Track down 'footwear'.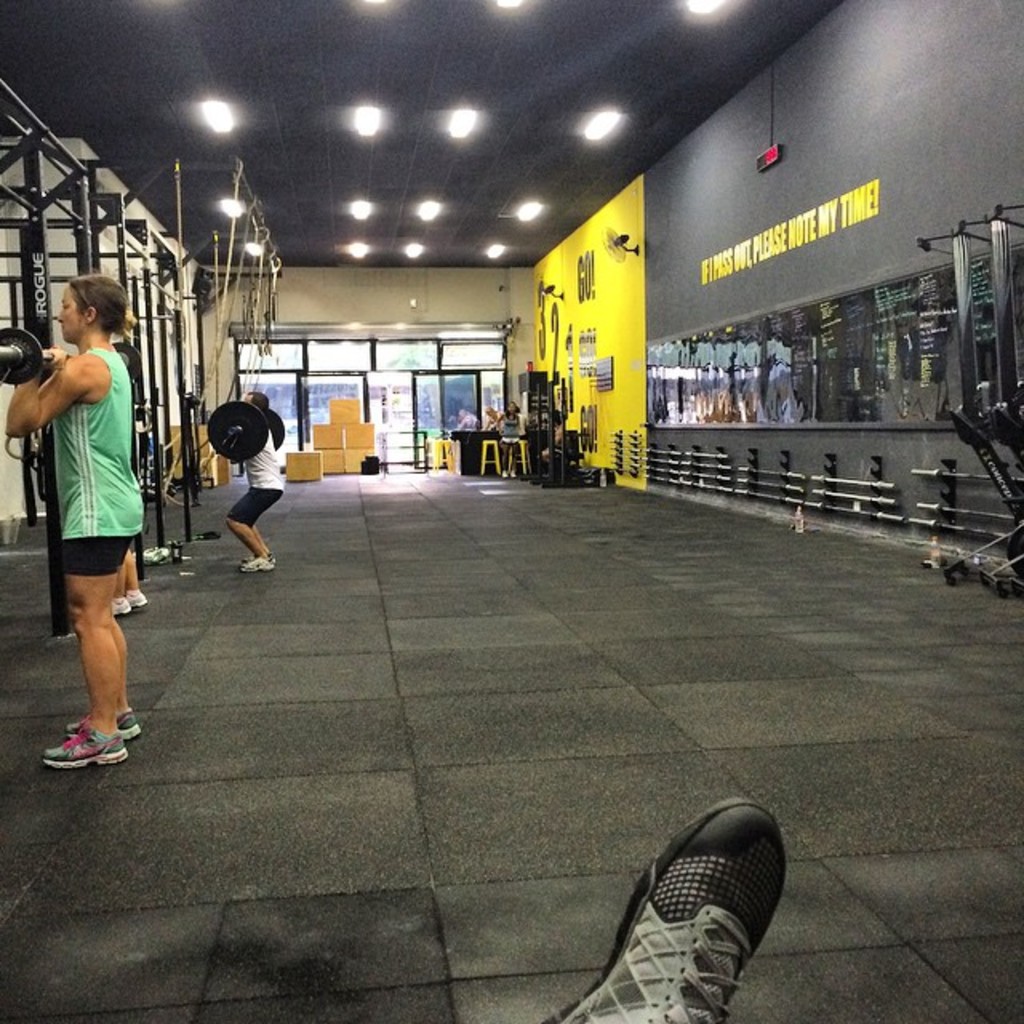
Tracked to 128:584:149:610.
